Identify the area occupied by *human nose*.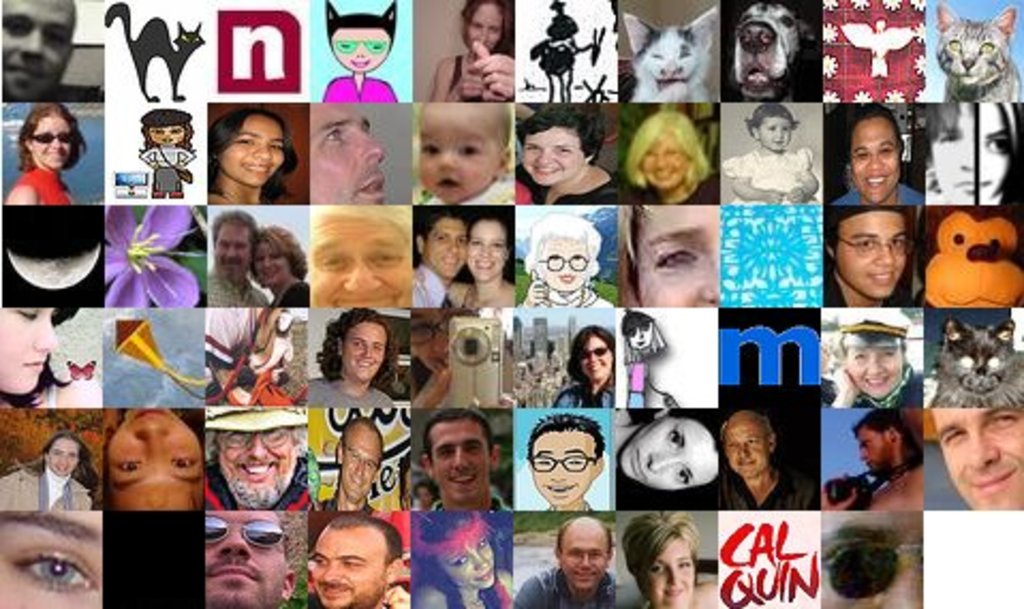
Area: {"x1": 445, "y1": 239, "x2": 460, "y2": 252}.
